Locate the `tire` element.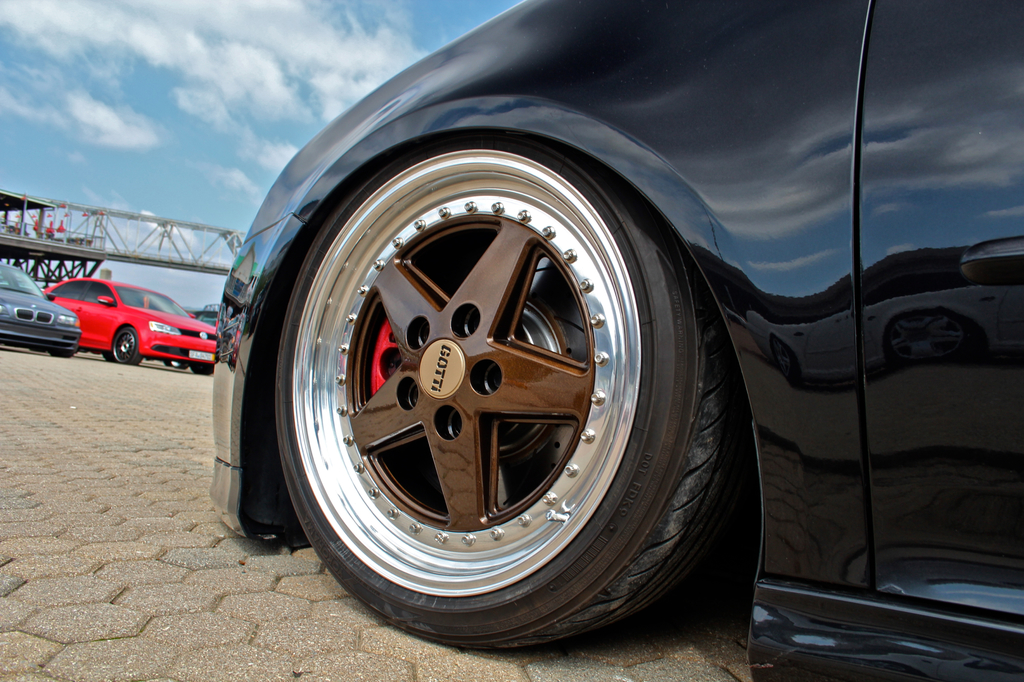
Element bbox: x1=48 y1=347 x2=73 y2=353.
